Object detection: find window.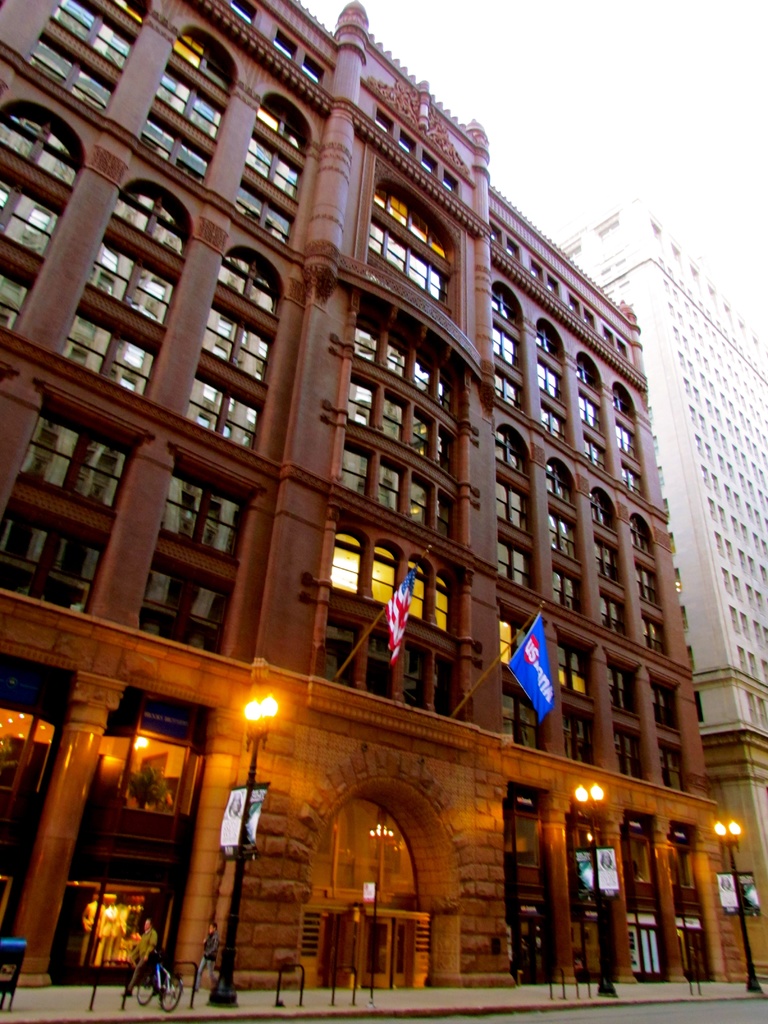
l=326, t=616, r=453, b=714.
